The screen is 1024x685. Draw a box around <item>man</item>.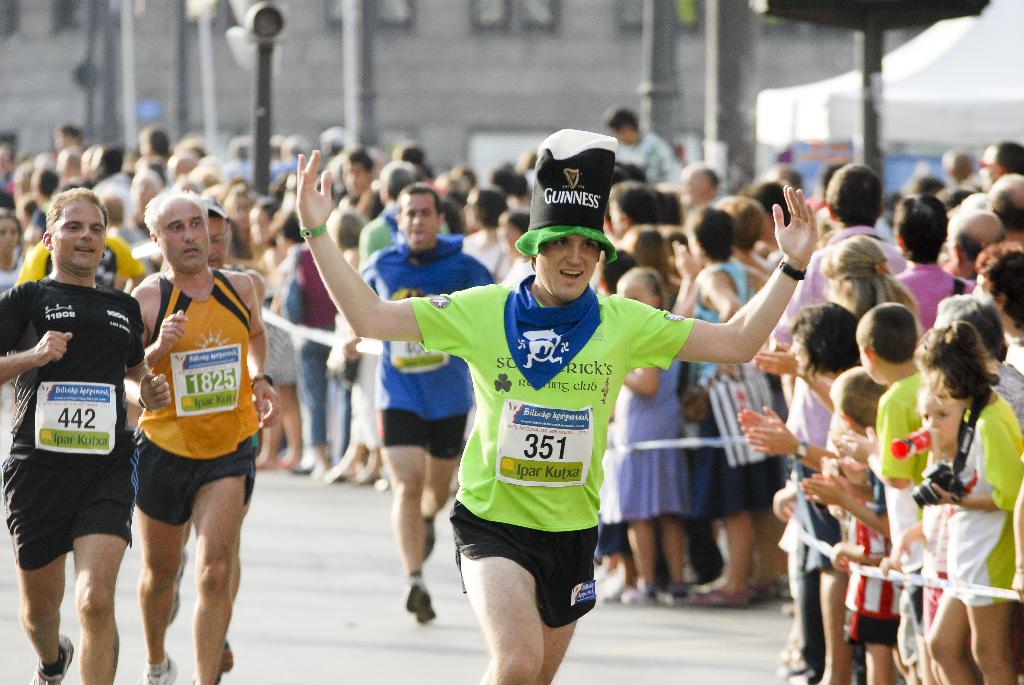
[973, 135, 1023, 201].
